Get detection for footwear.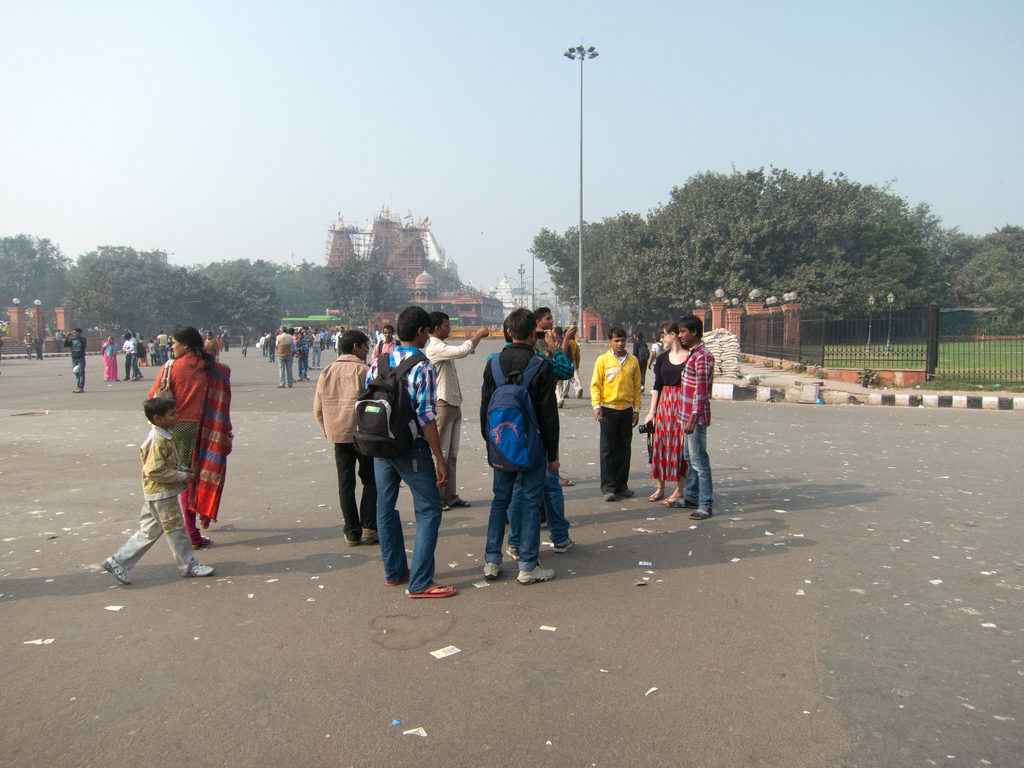
Detection: 410, 582, 458, 600.
